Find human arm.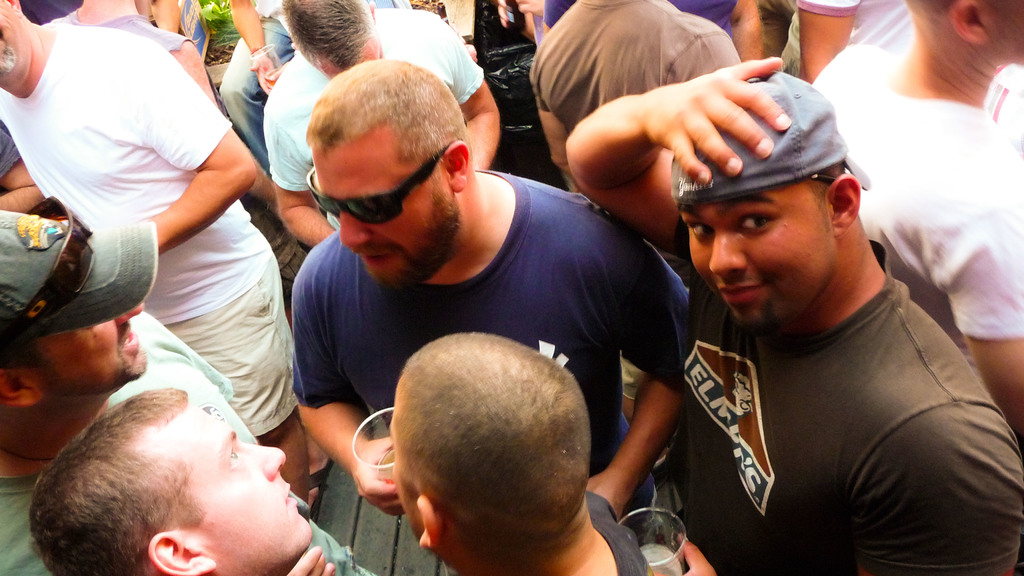
[799,0,860,81].
